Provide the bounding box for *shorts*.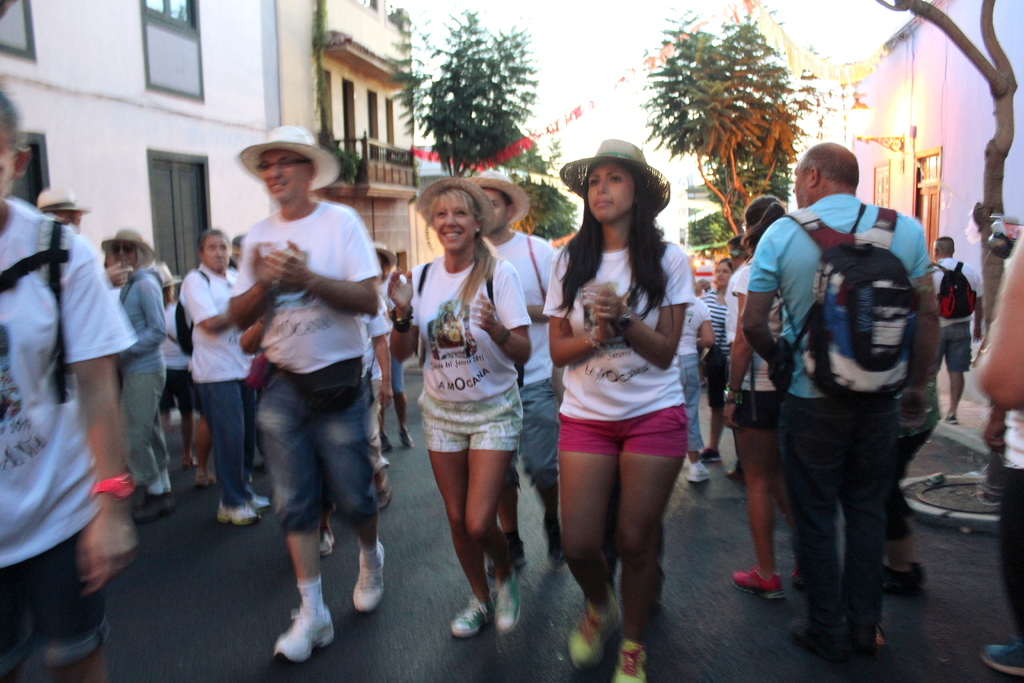
419,388,525,452.
